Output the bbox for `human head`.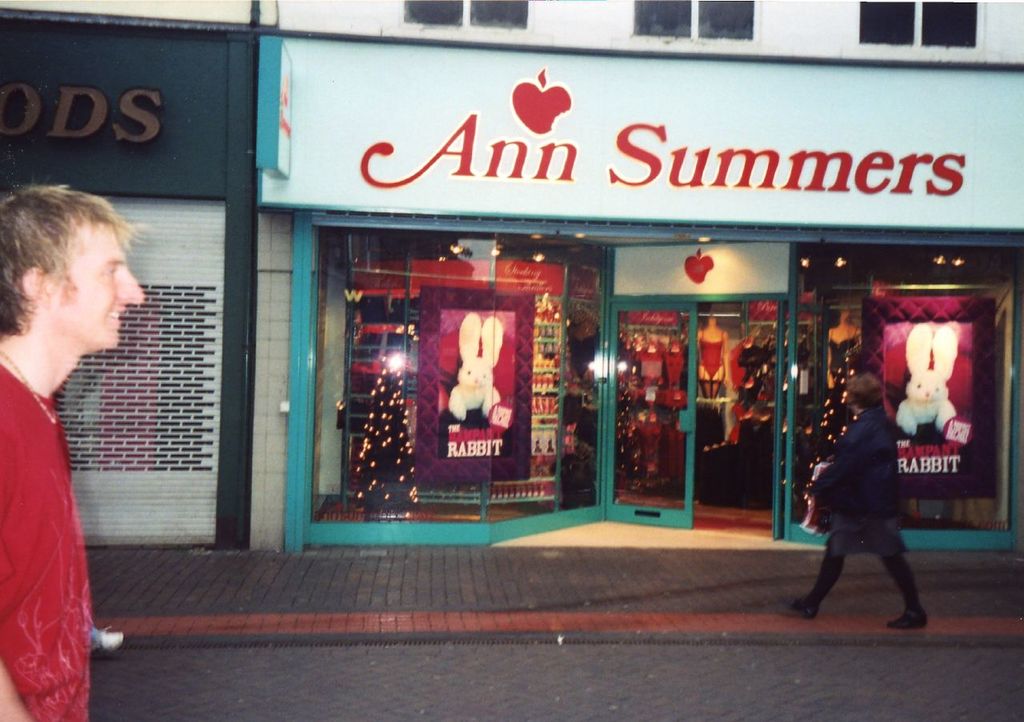
[x1=0, y1=187, x2=149, y2=351].
